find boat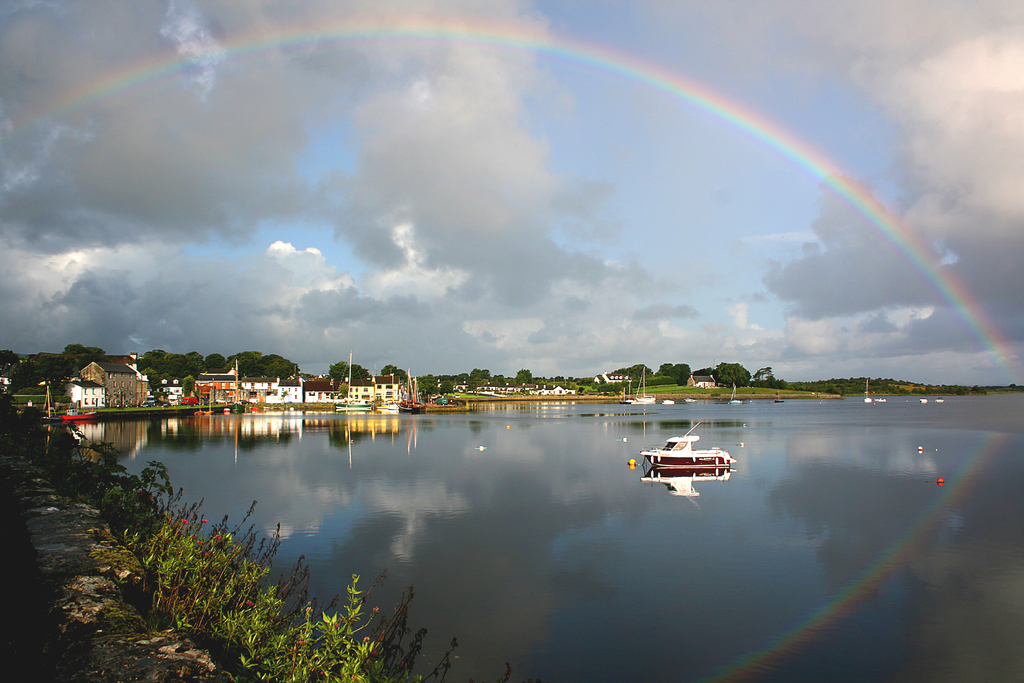
box(733, 387, 740, 404)
